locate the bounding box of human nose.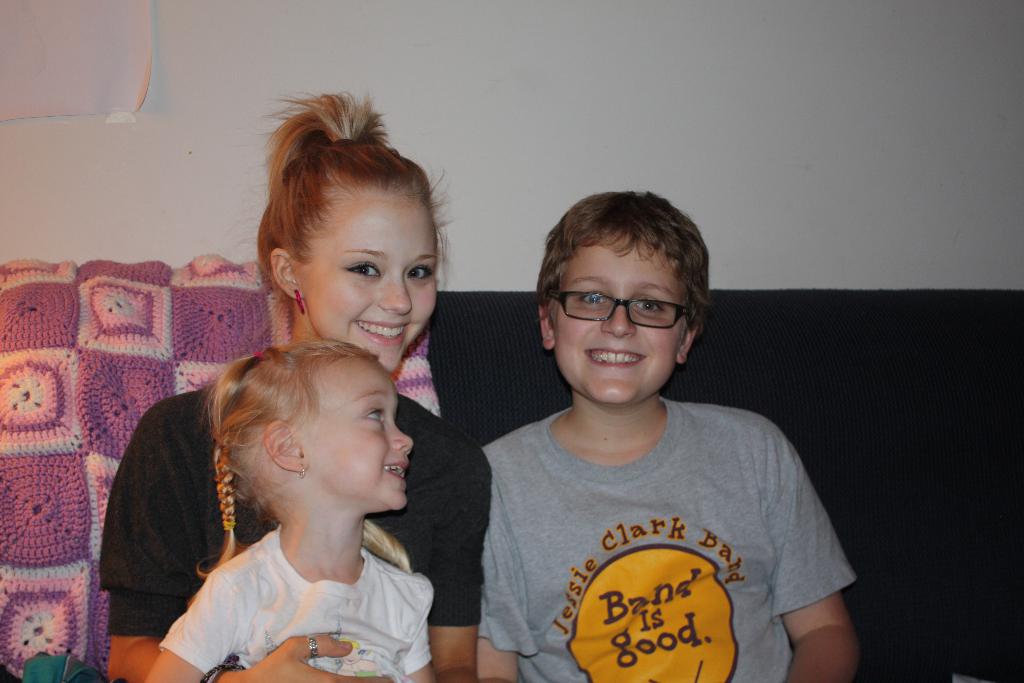
Bounding box: [387, 420, 413, 454].
